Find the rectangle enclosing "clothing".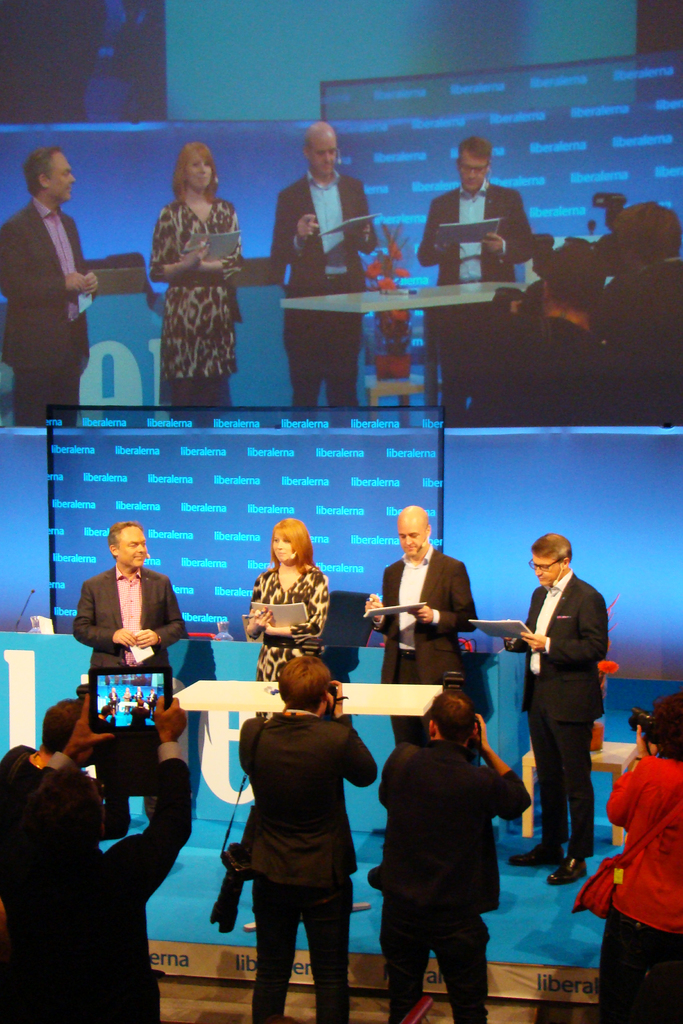
crop(591, 733, 682, 1018).
